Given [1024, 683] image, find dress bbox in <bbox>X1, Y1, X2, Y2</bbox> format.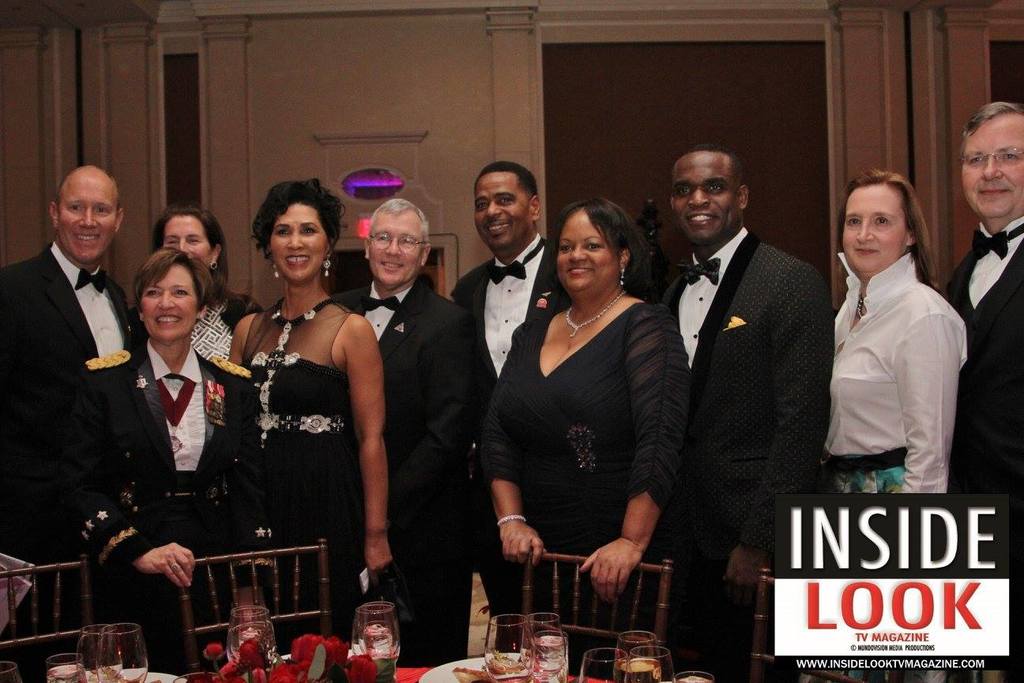
<bbox>479, 307, 694, 681</bbox>.
